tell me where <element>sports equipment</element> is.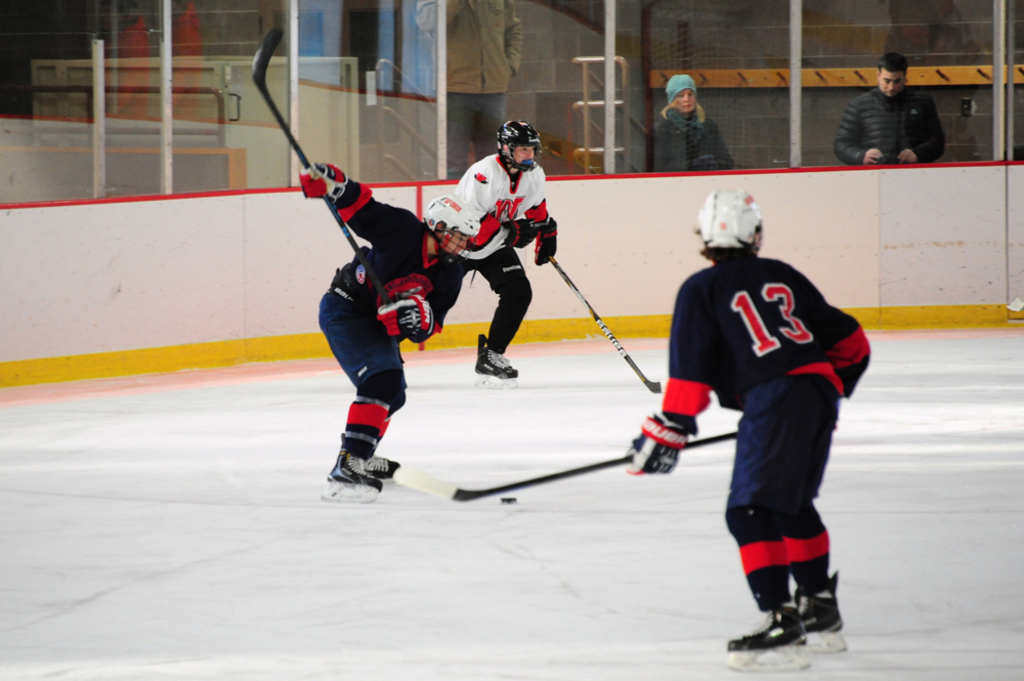
<element>sports equipment</element> is at detection(422, 193, 480, 267).
